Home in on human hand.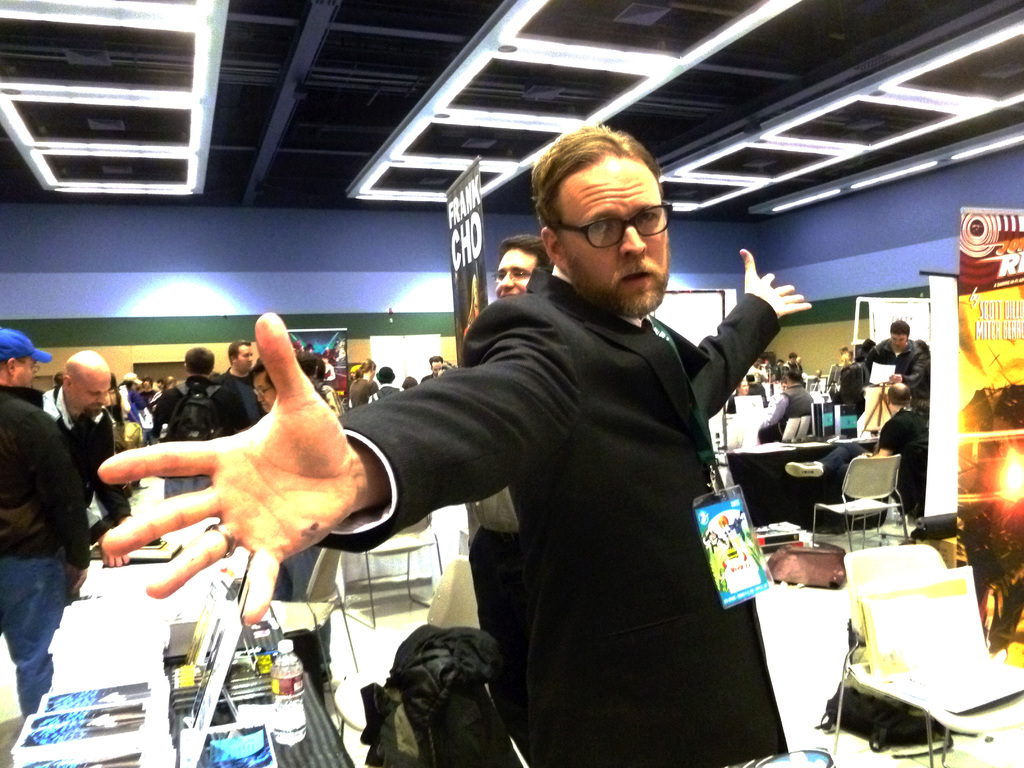
Homed in at {"x1": 887, "y1": 373, "x2": 902, "y2": 384}.
